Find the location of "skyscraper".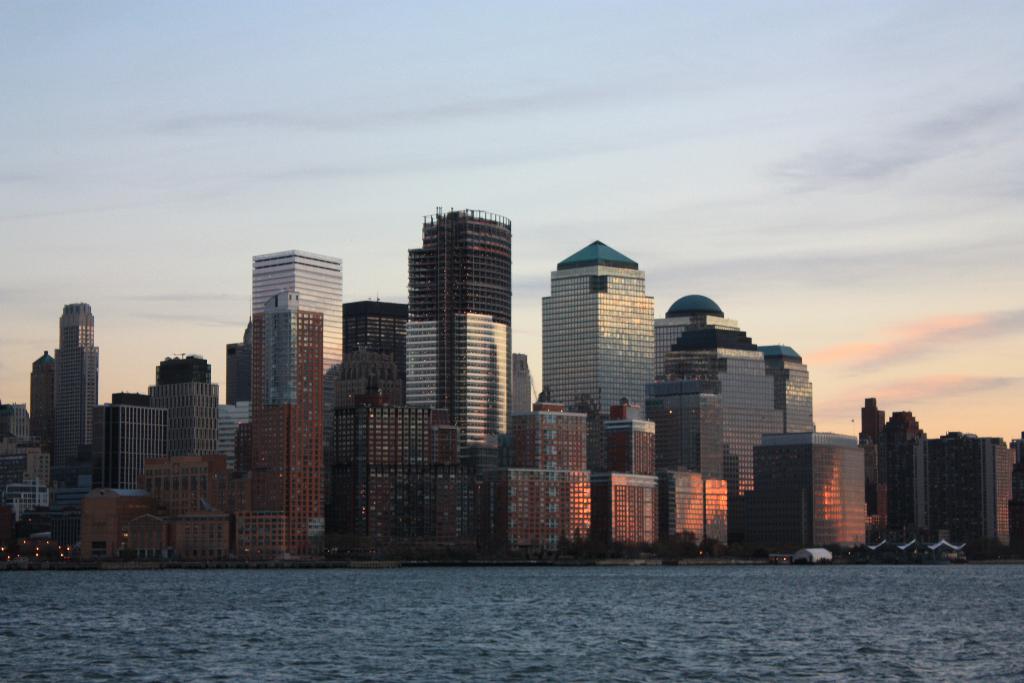
Location: {"left": 336, "top": 300, "right": 419, "bottom": 377}.
